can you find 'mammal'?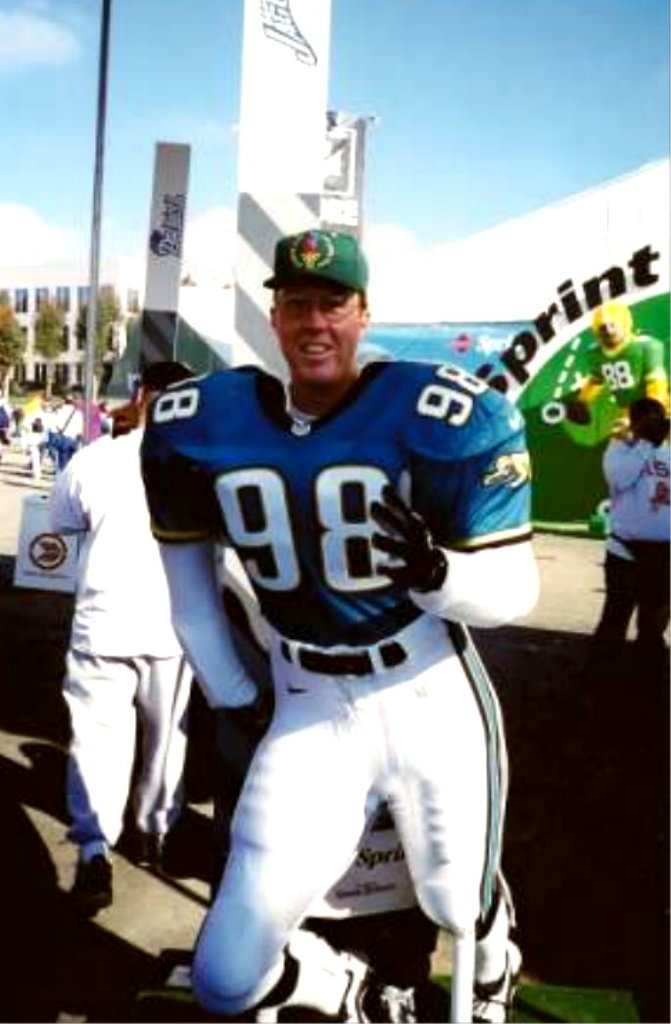
Yes, bounding box: <bbox>582, 390, 670, 689</bbox>.
